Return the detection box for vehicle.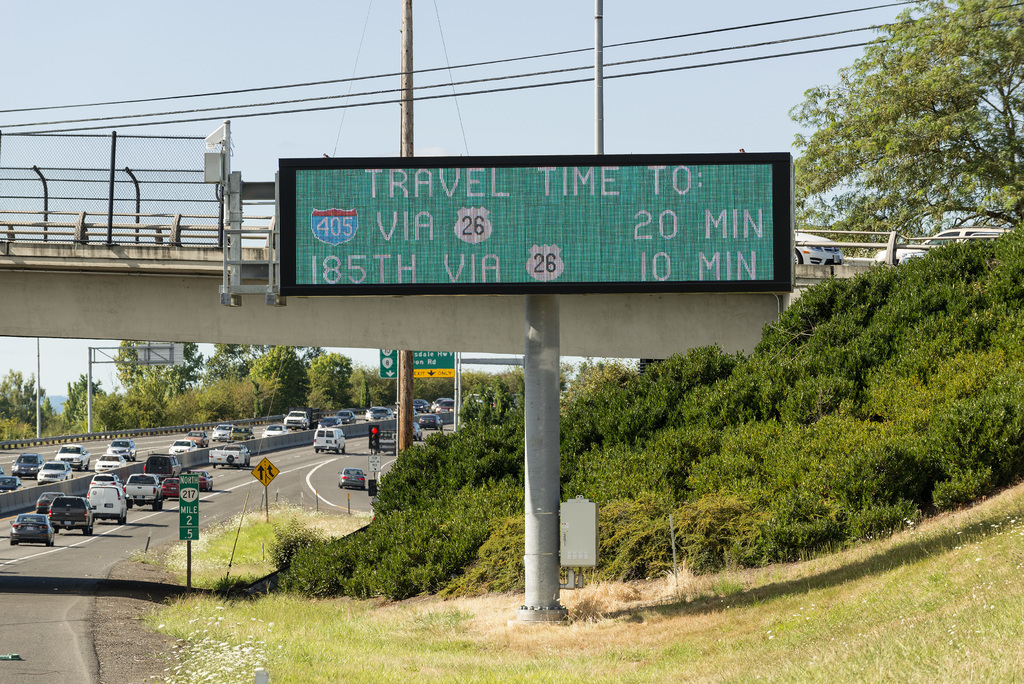
<bbox>11, 517, 58, 550</bbox>.
